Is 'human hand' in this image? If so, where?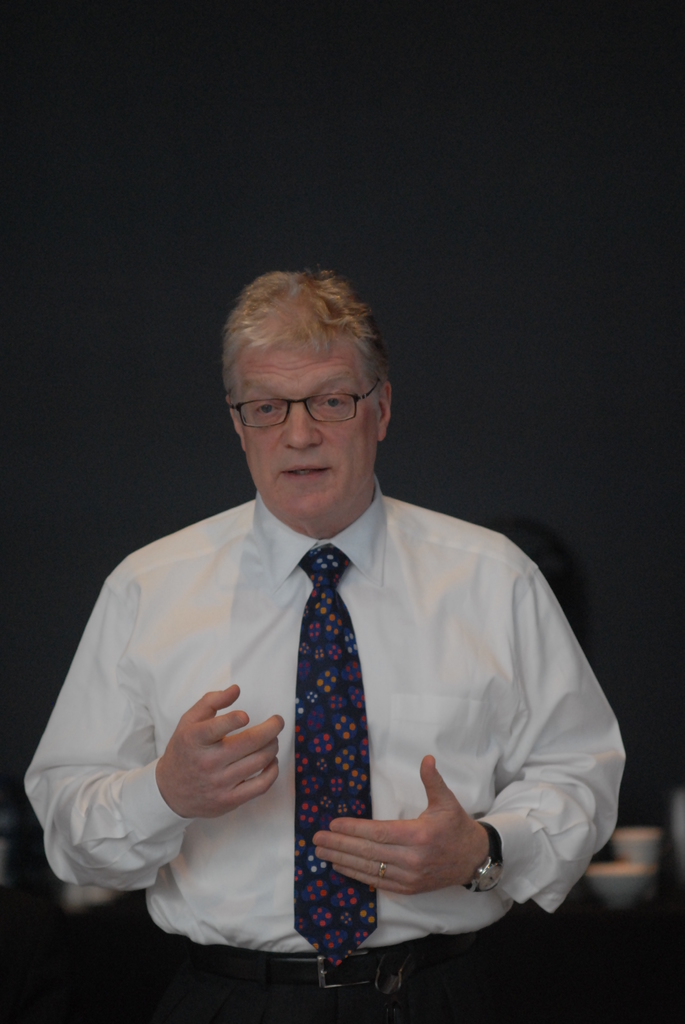
Yes, at 308/753/492/900.
